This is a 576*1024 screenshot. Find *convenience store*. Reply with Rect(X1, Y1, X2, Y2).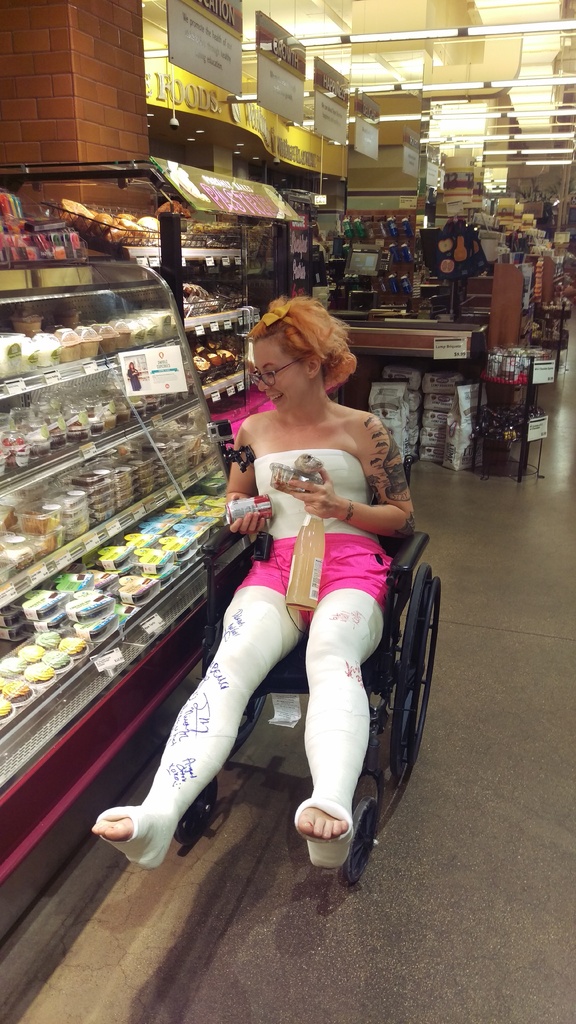
Rect(0, 0, 575, 1023).
